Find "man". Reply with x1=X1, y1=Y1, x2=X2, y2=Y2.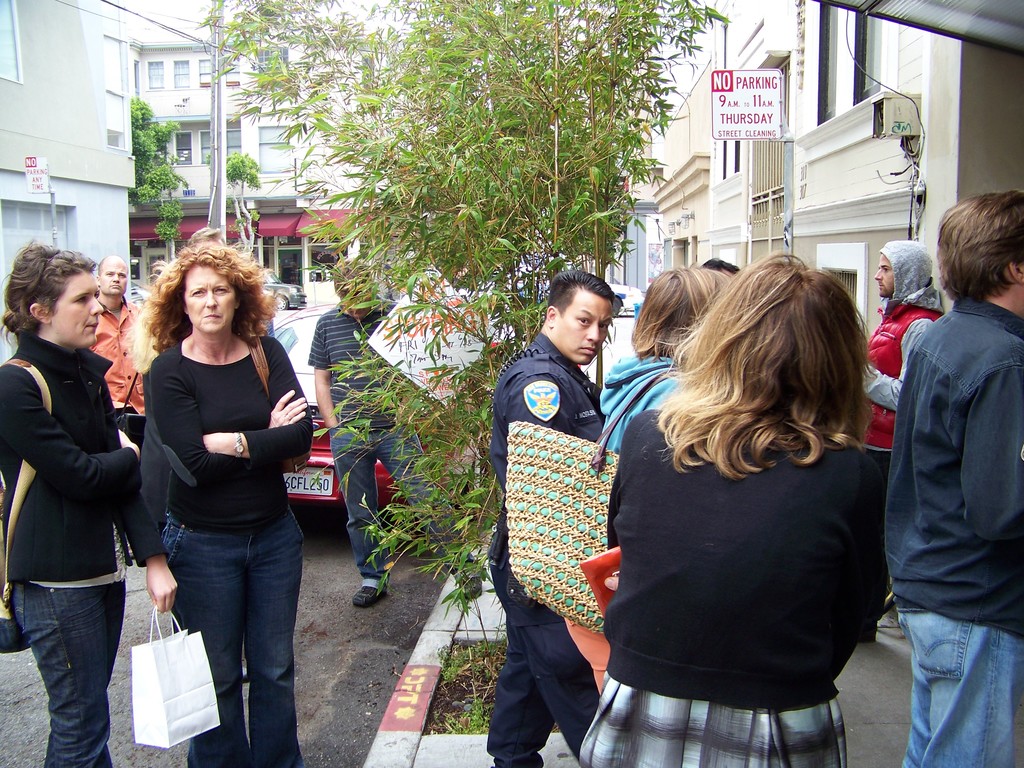
x1=485, y1=267, x2=624, y2=767.
